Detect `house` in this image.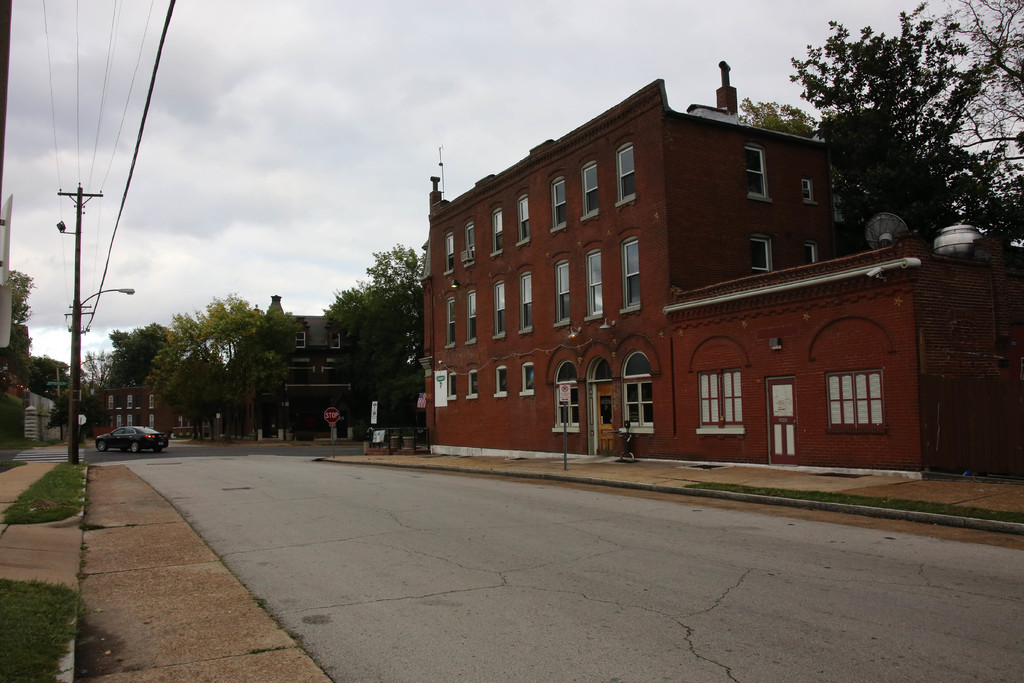
Detection: <region>420, 59, 1009, 478</region>.
